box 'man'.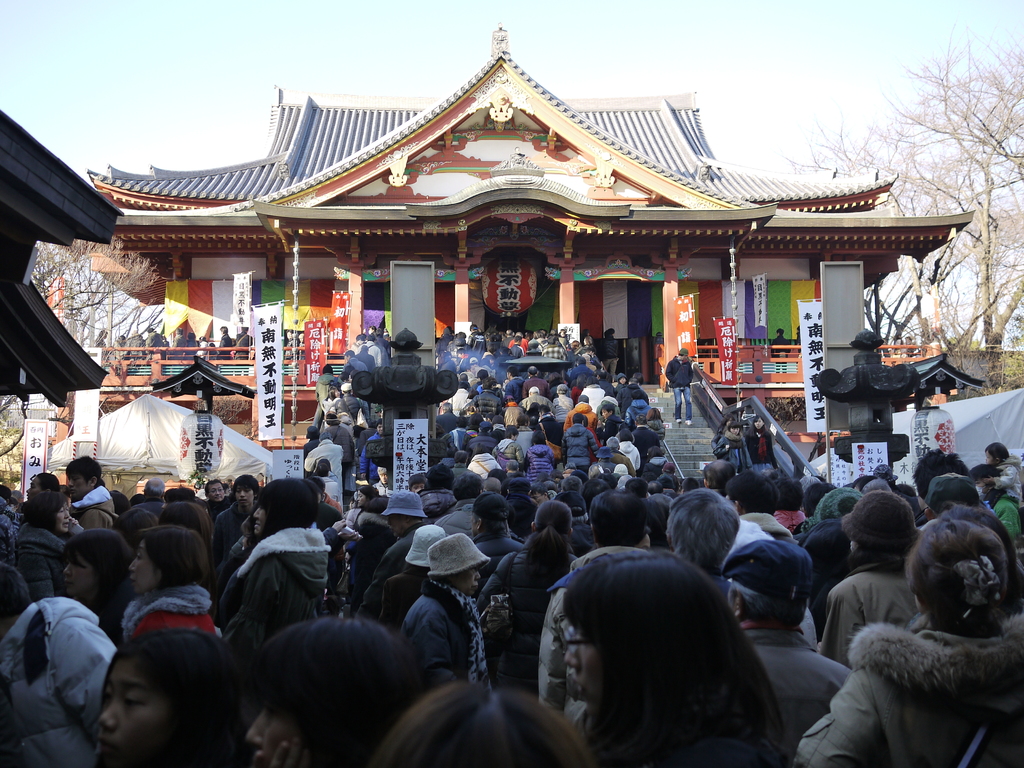
x1=356 y1=344 x2=378 y2=372.
